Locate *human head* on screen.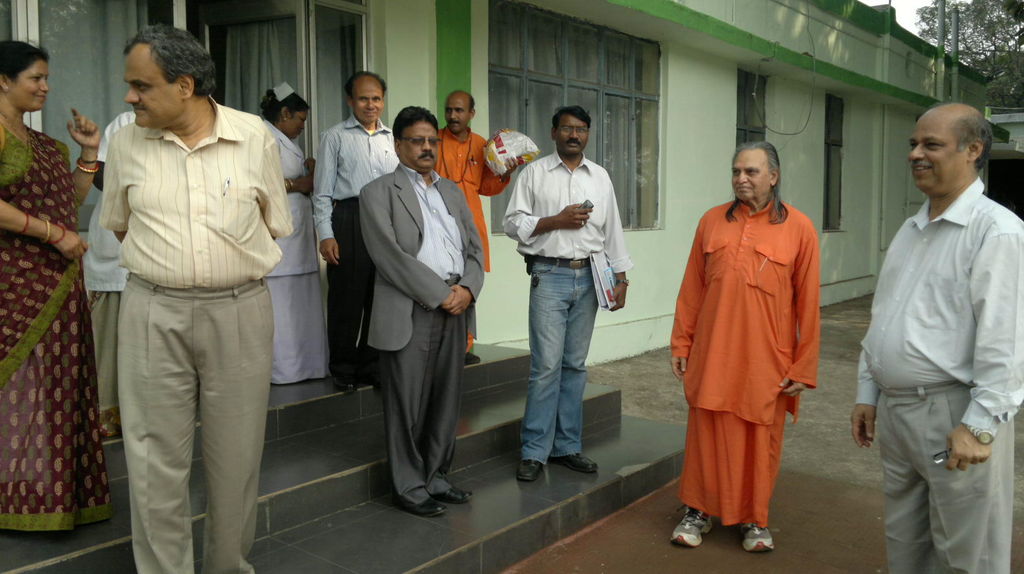
On screen at <box>732,140,778,201</box>.
